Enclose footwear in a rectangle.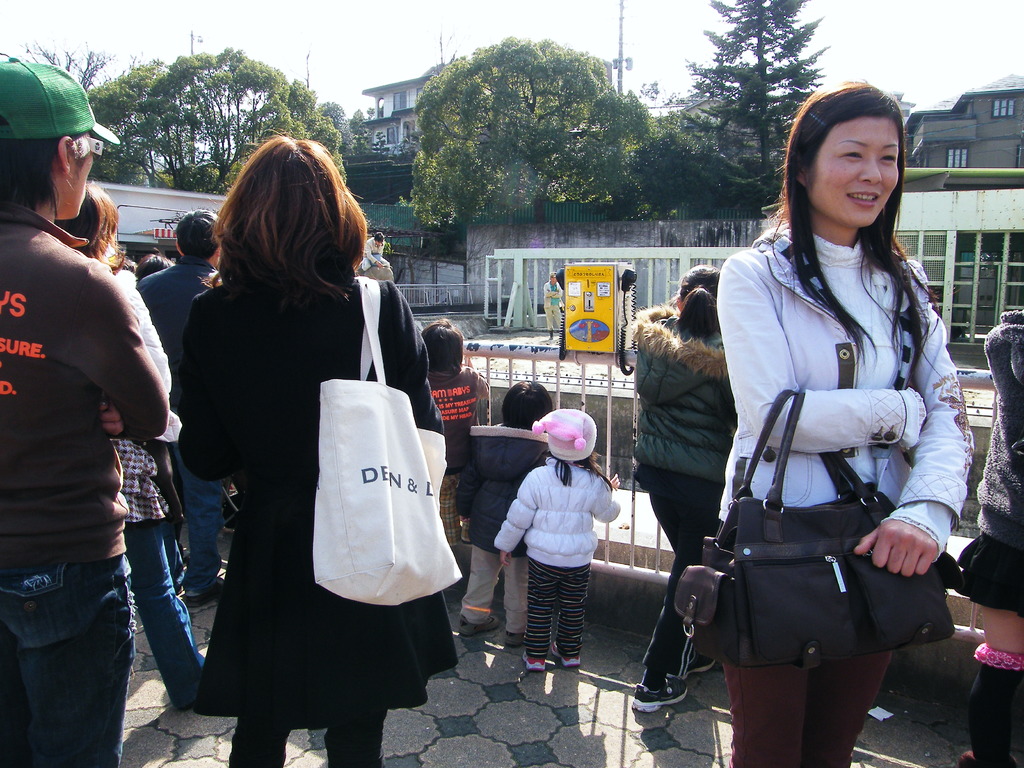
{"left": 637, "top": 651, "right": 699, "bottom": 751}.
